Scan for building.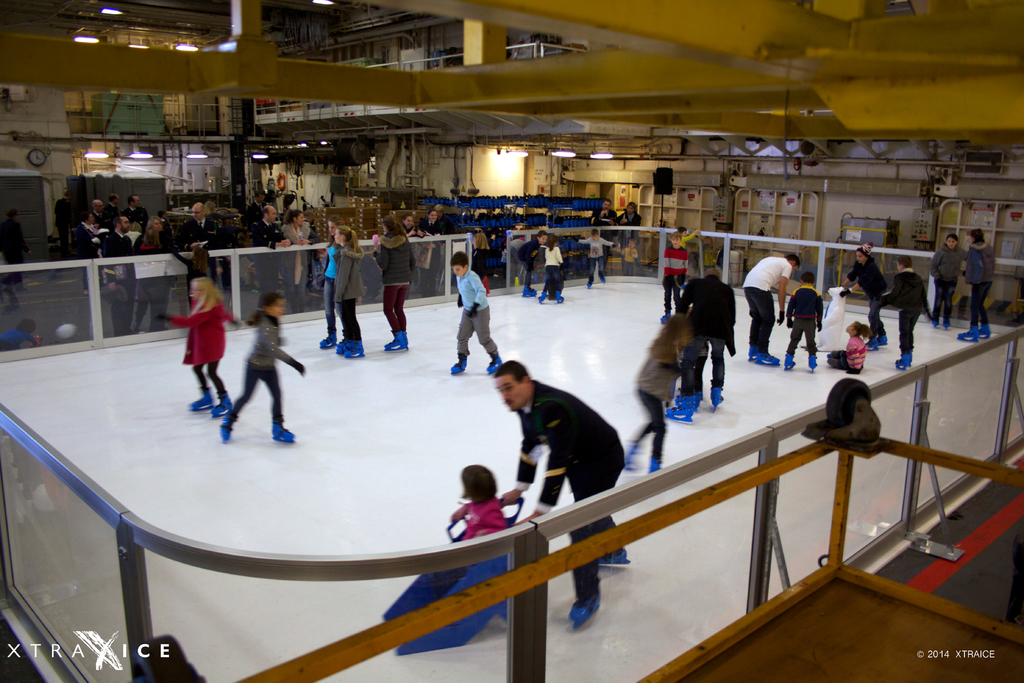
Scan result: [left=0, top=0, right=1023, bottom=682].
